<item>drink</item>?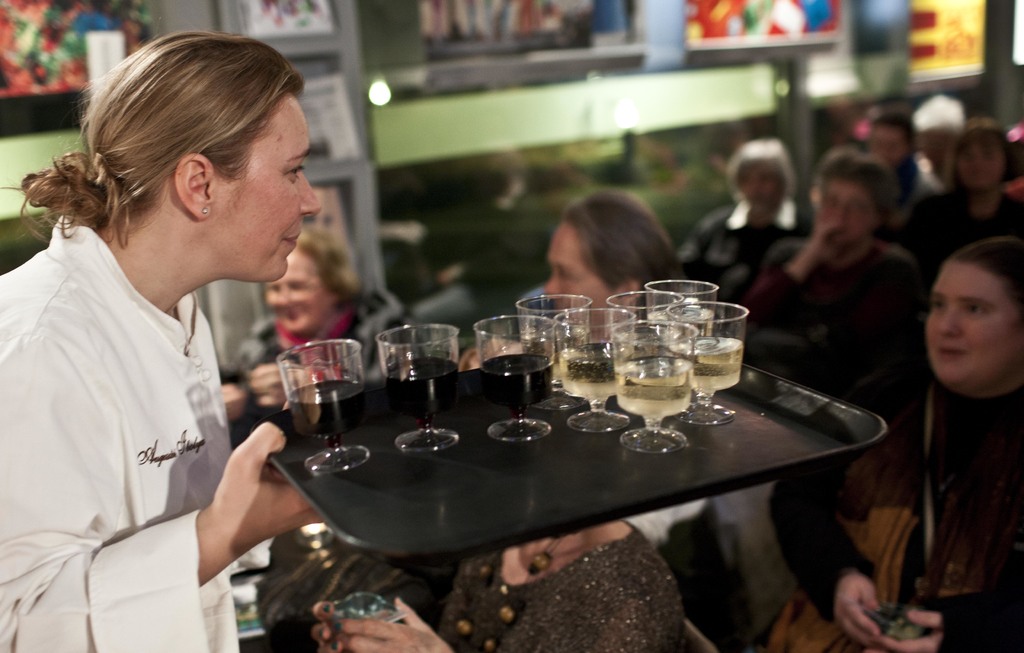
518/324/592/382
